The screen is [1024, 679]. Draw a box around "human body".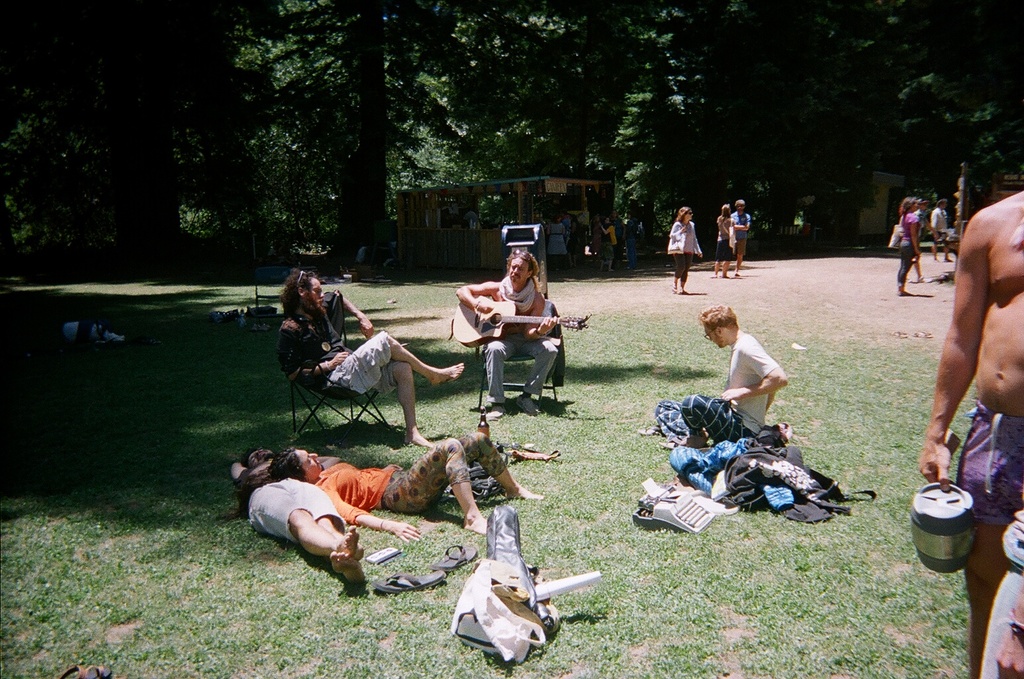
919, 188, 1023, 678.
